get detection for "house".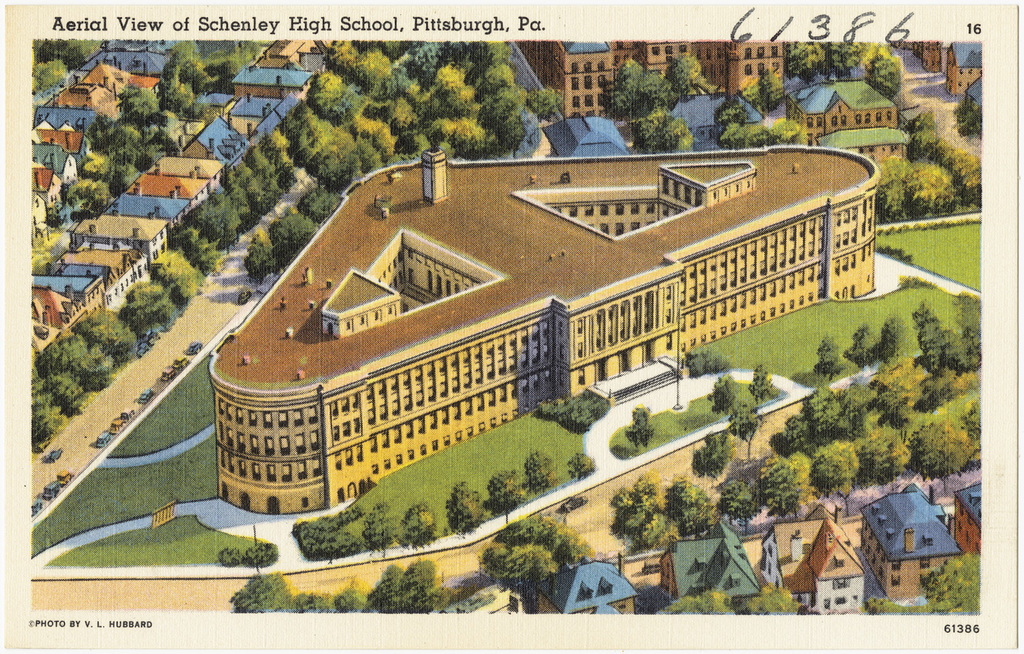
Detection: <box>504,31,796,134</box>.
